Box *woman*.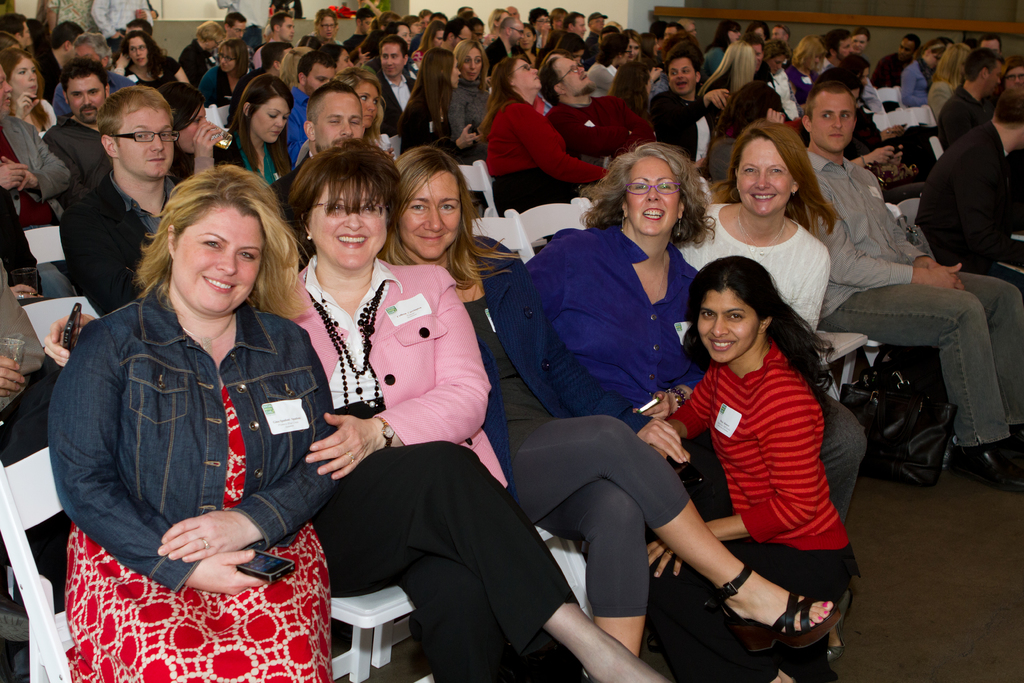
x1=413, y1=18, x2=450, y2=74.
